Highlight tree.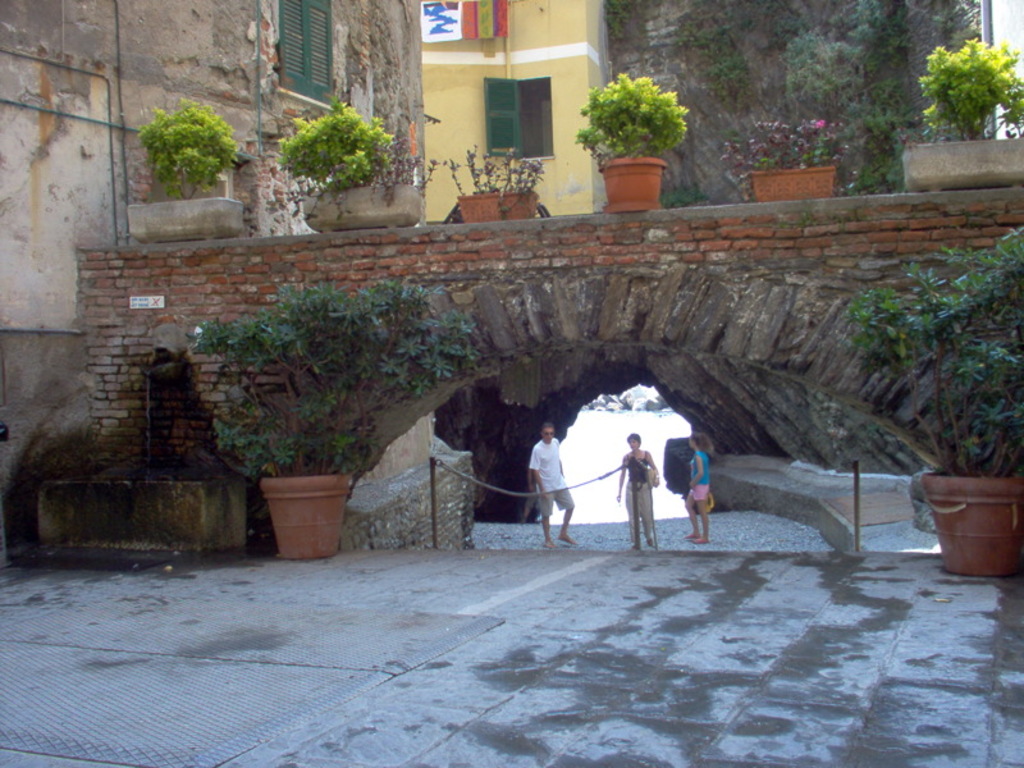
Highlighted region: <region>923, 36, 1018, 125</region>.
